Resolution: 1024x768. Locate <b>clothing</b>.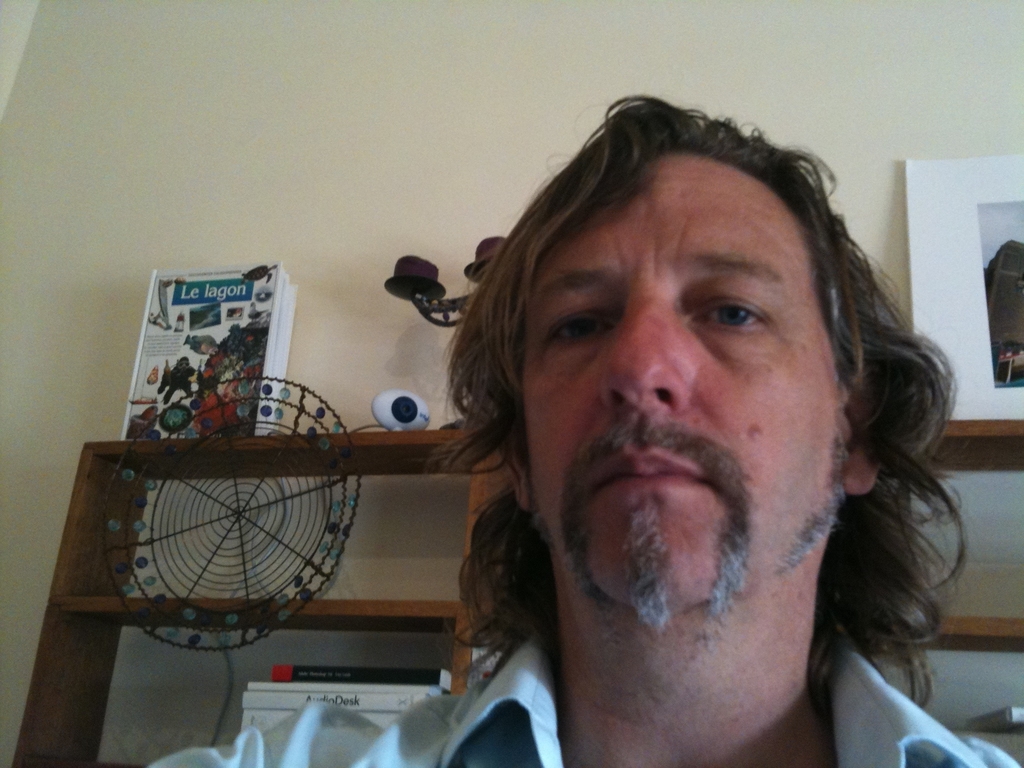
[left=151, top=635, right=1021, bottom=767].
